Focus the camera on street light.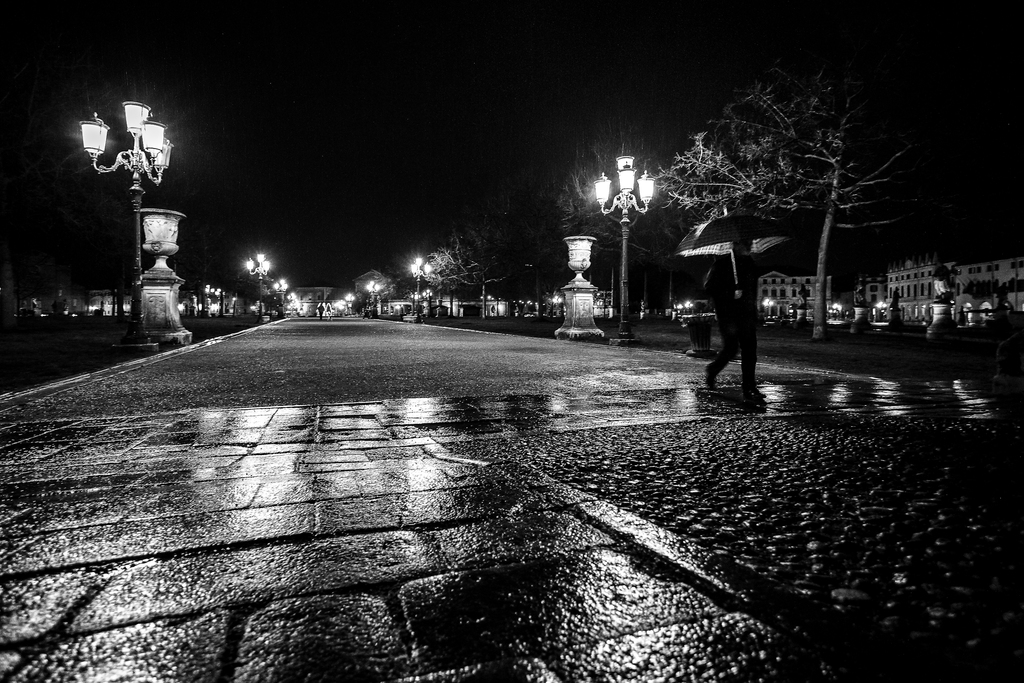
Focus region: pyautogui.locateOnScreen(89, 116, 189, 346).
